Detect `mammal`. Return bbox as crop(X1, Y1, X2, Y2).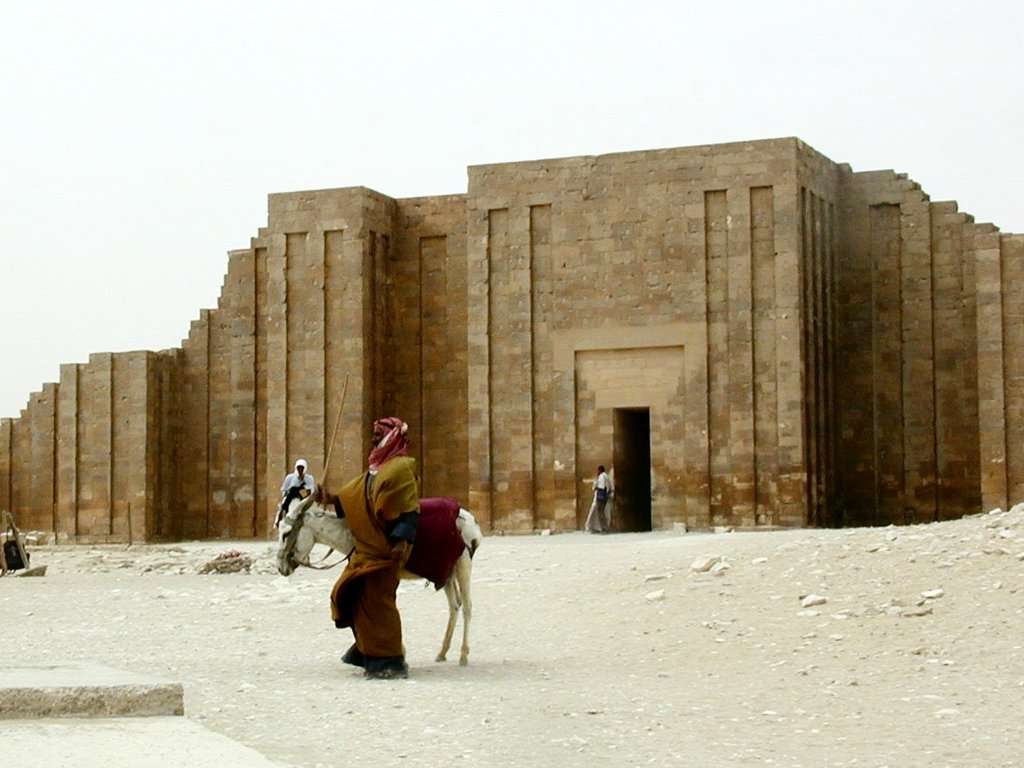
crop(279, 456, 317, 513).
